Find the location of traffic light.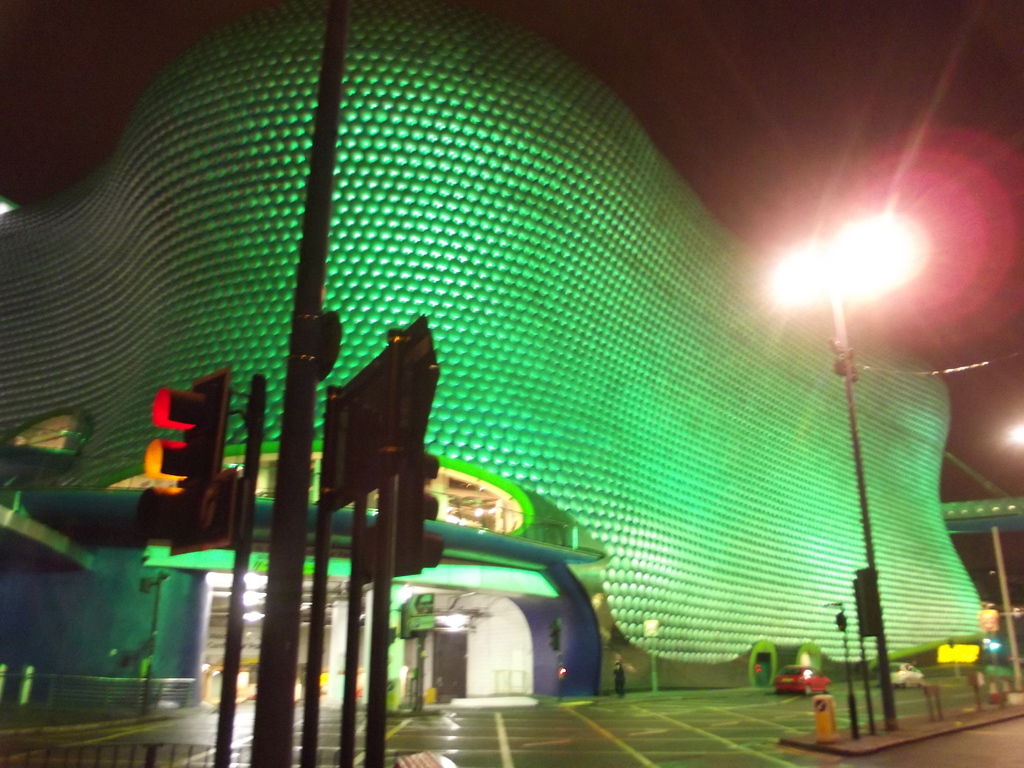
Location: Rect(391, 444, 444, 576).
